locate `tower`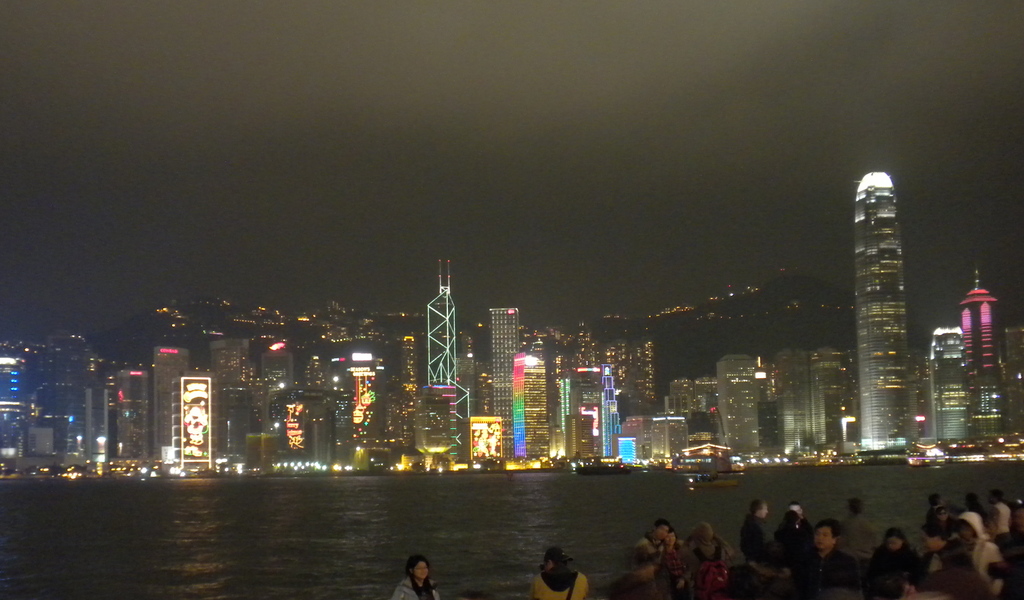
[left=273, top=384, right=309, bottom=466]
